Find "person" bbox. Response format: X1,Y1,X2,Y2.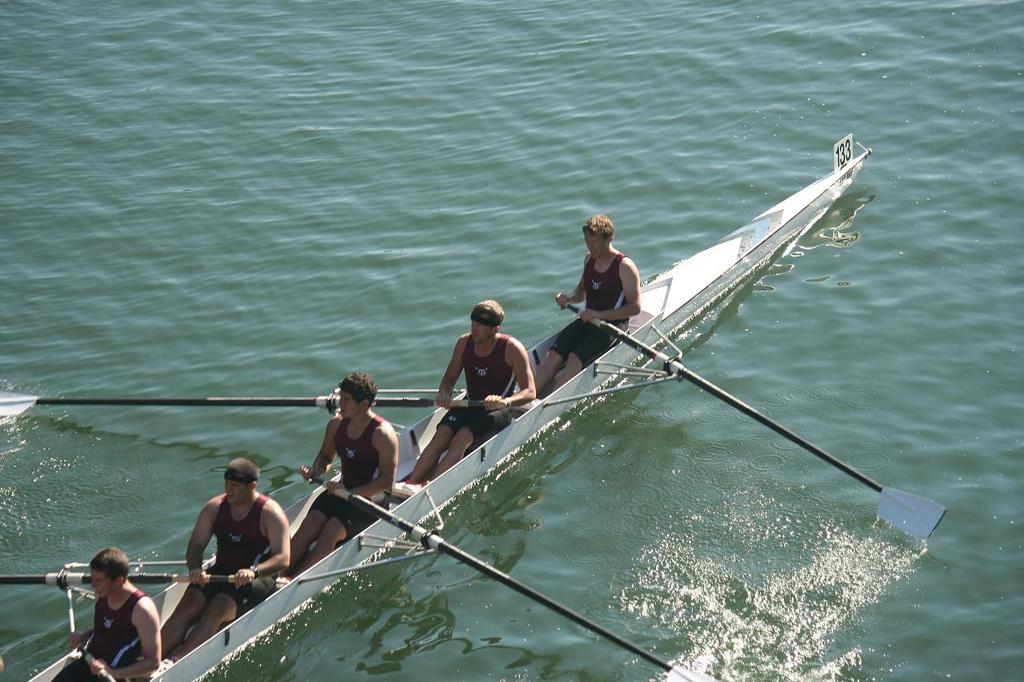
278,369,403,575.
